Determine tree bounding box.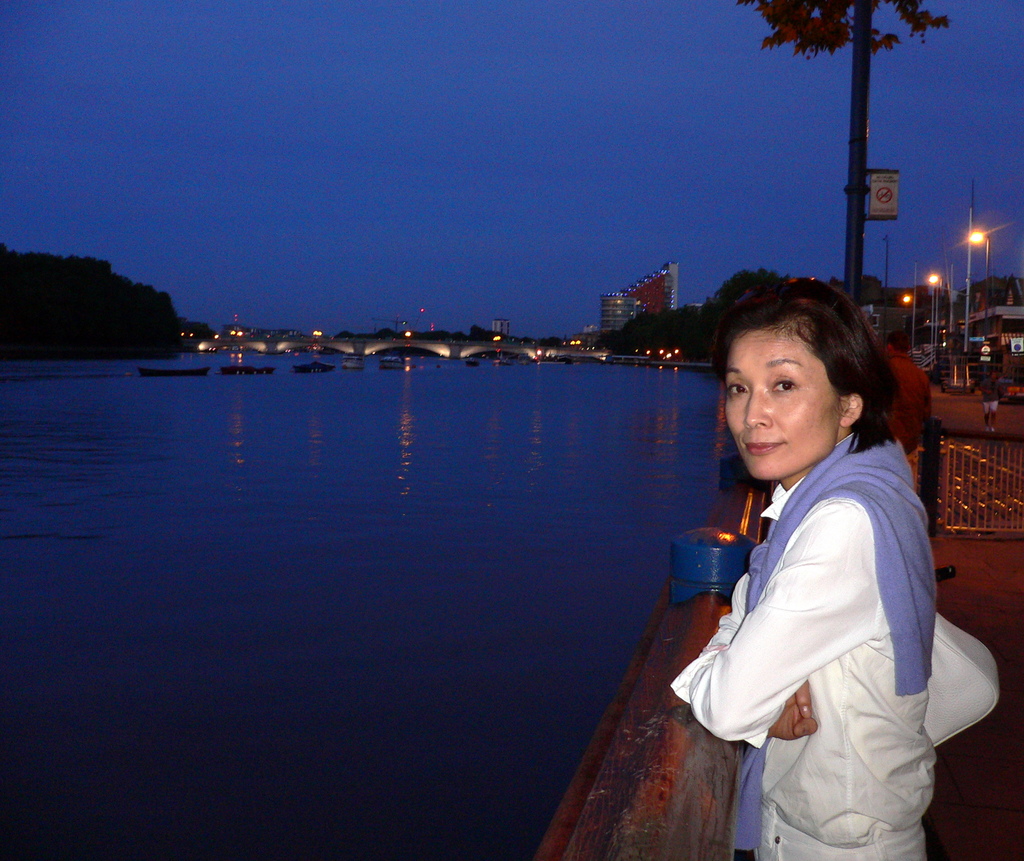
Determined: <bbox>737, 0, 933, 57</bbox>.
